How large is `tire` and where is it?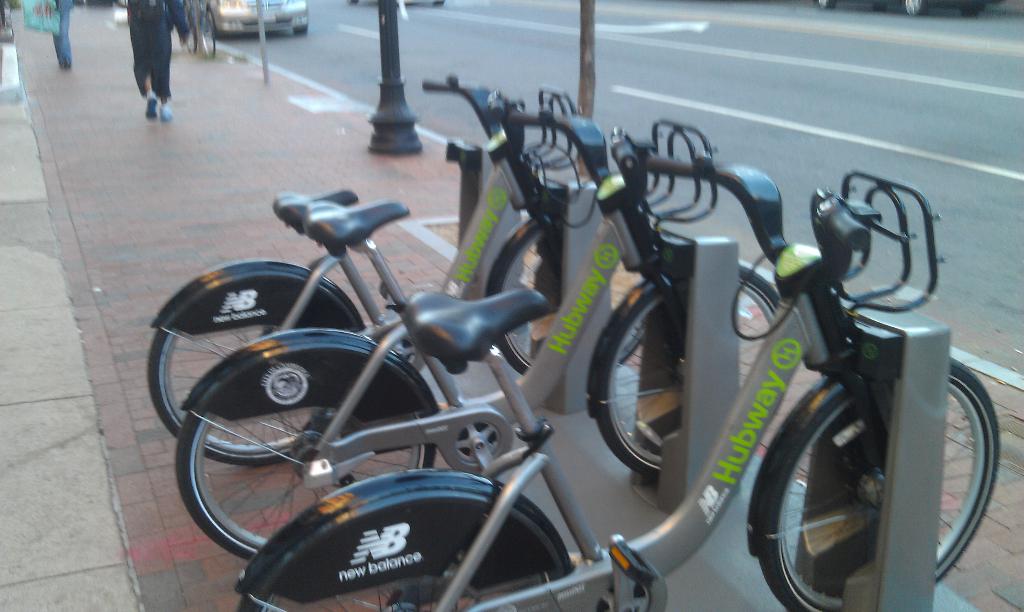
Bounding box: crop(760, 357, 1000, 611).
